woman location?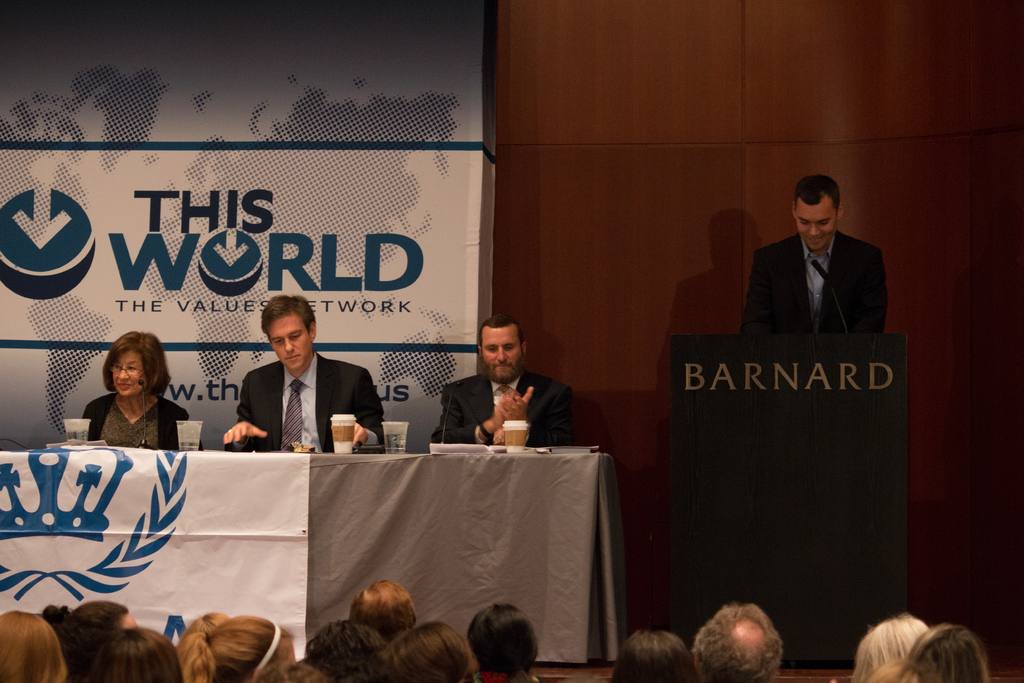
pyautogui.locateOnScreen(70, 331, 198, 454)
